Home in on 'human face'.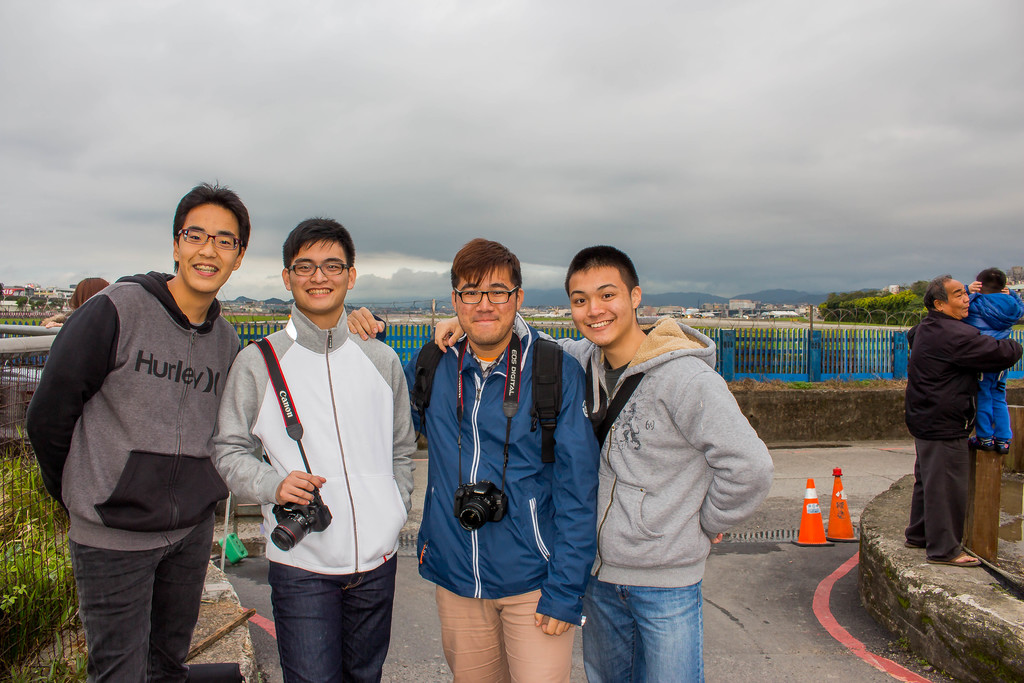
Homed in at x1=458 y1=272 x2=514 y2=346.
